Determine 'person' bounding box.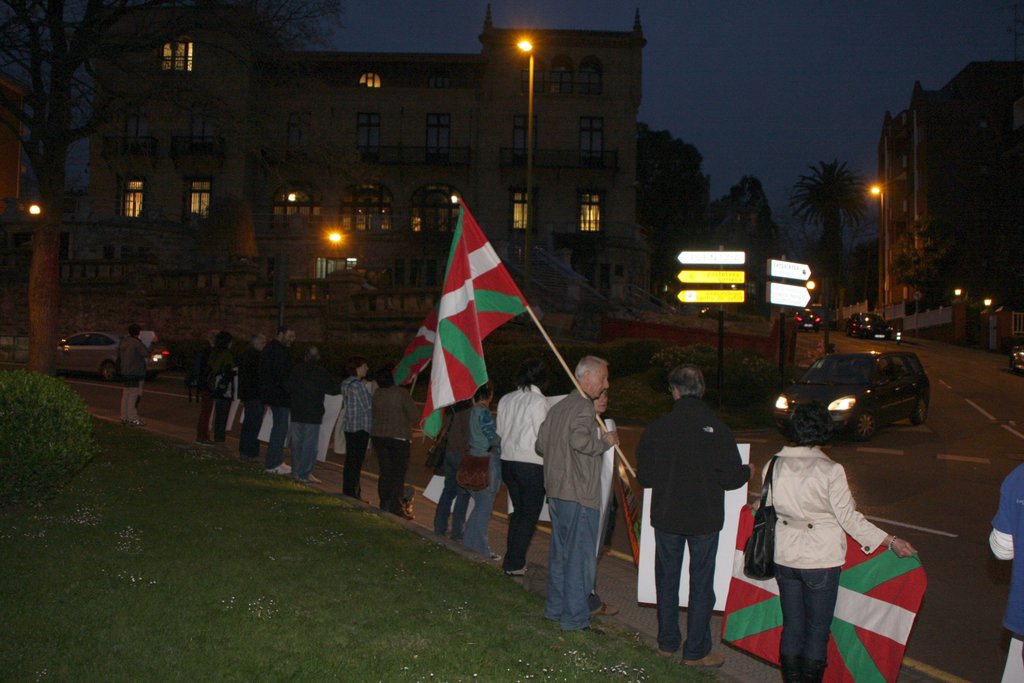
Determined: 760,402,920,682.
